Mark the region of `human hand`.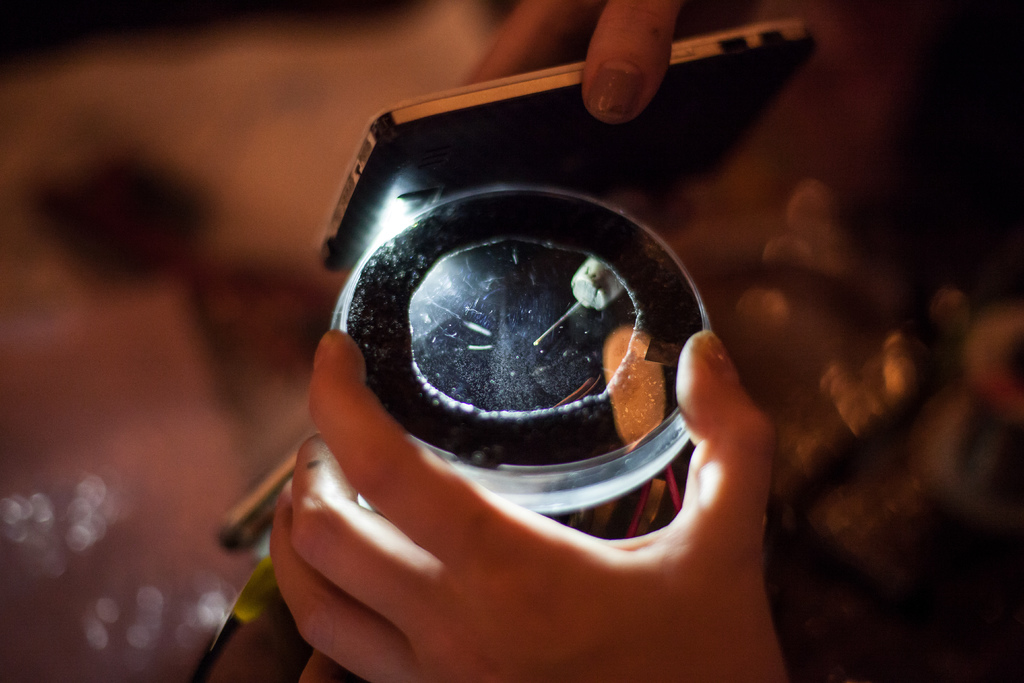
Region: select_region(265, 329, 791, 682).
